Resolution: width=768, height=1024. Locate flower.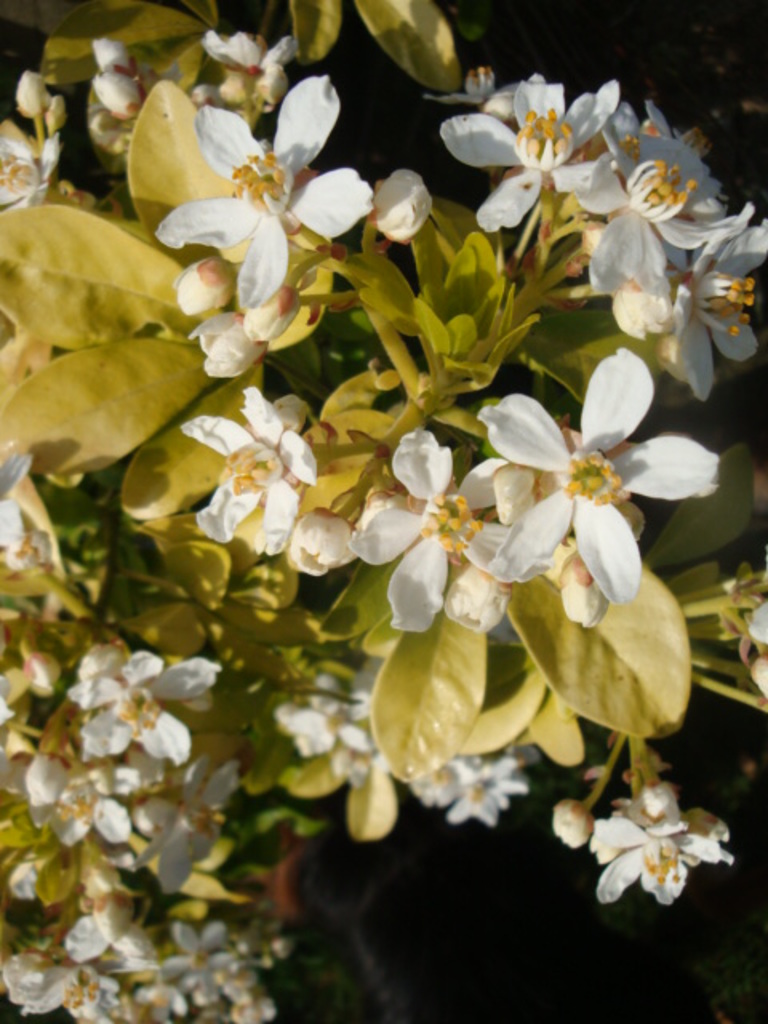
30,755,147,845.
